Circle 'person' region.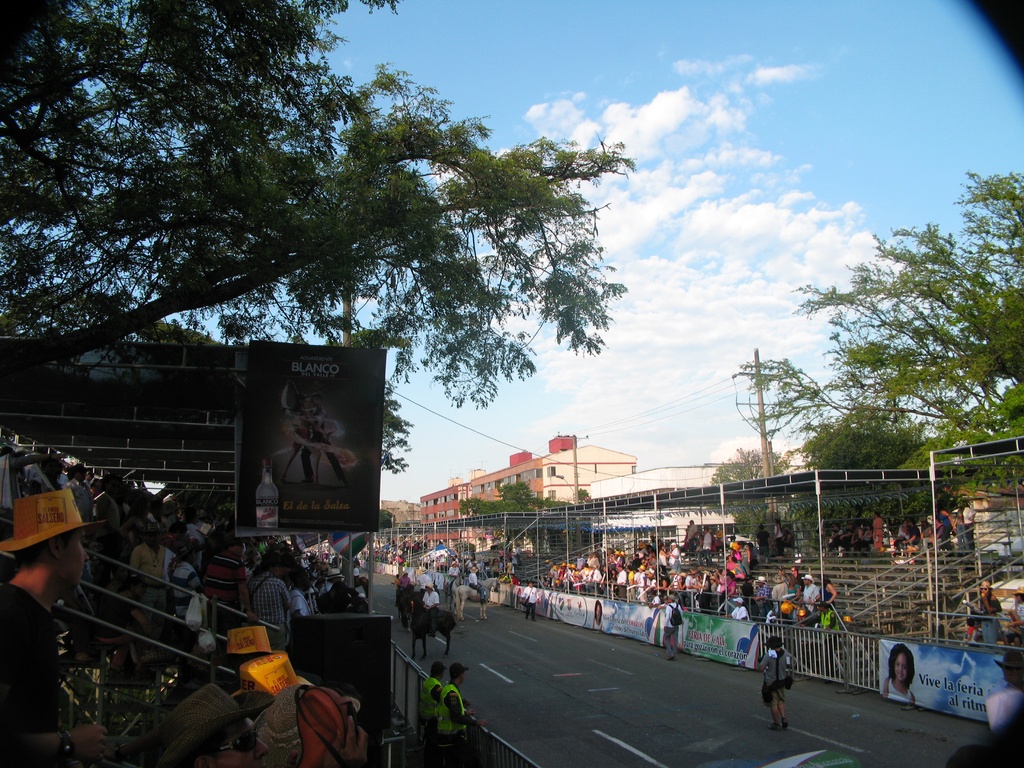
Region: pyautogui.locateOnScreen(202, 540, 251, 632).
